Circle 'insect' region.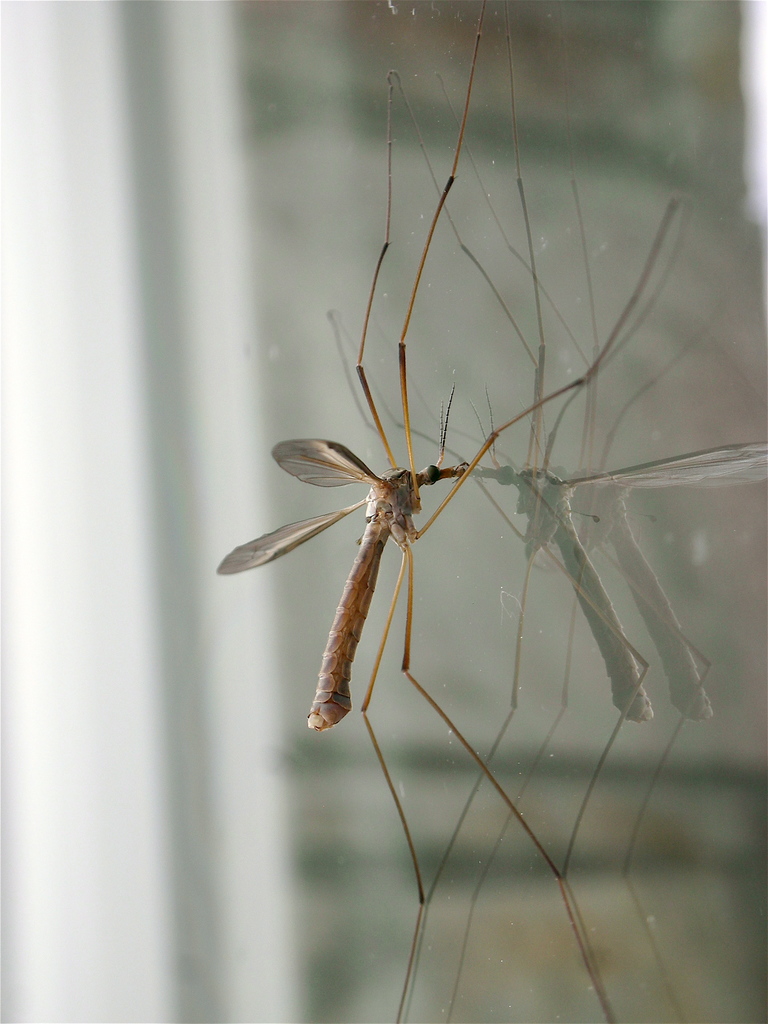
Region: x1=218, y1=4, x2=684, y2=1023.
